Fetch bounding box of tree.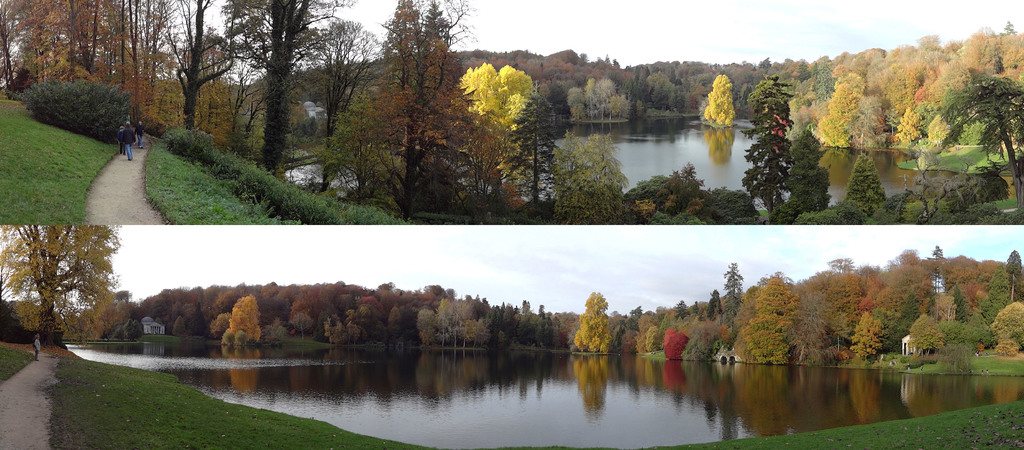
Bbox: x1=58 y1=0 x2=172 y2=121.
